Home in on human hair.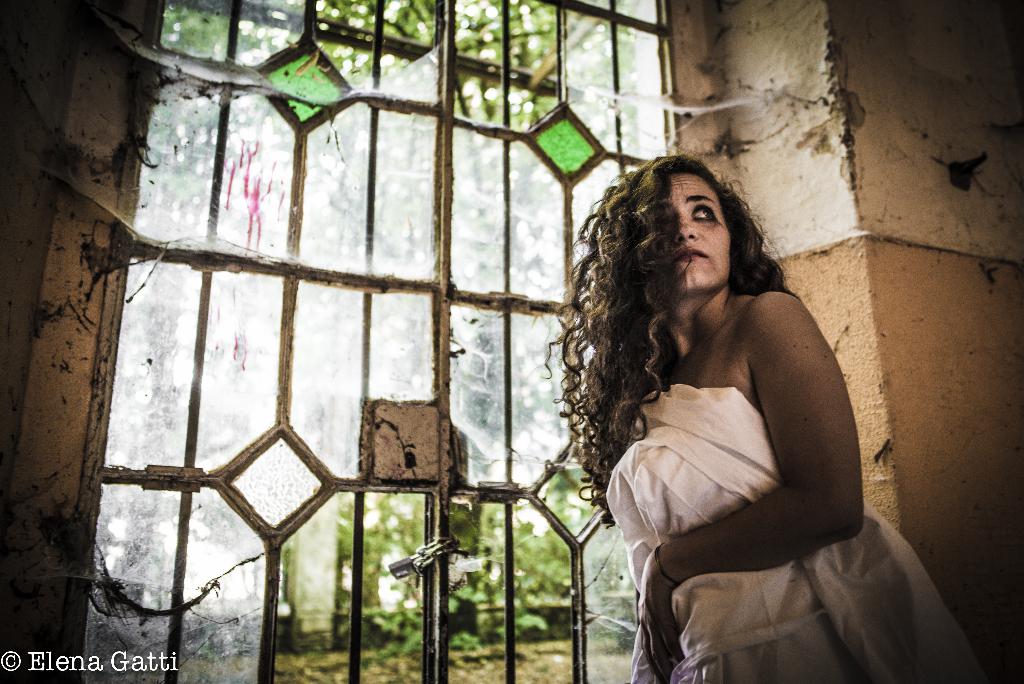
Homed in at bbox(534, 151, 803, 529).
